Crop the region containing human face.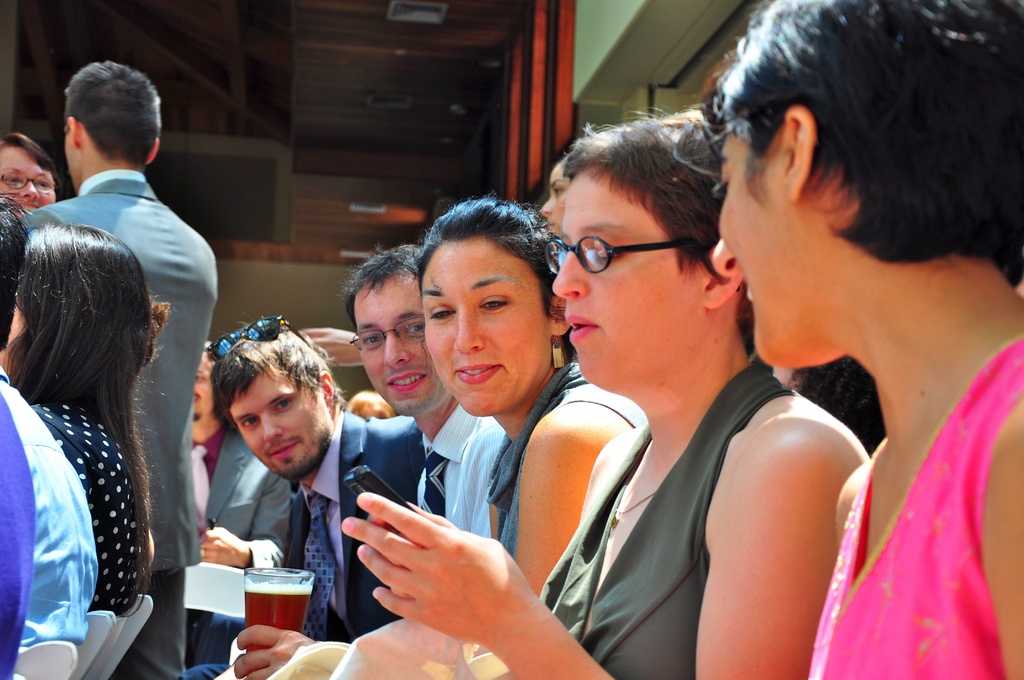
Crop region: (223,355,332,482).
